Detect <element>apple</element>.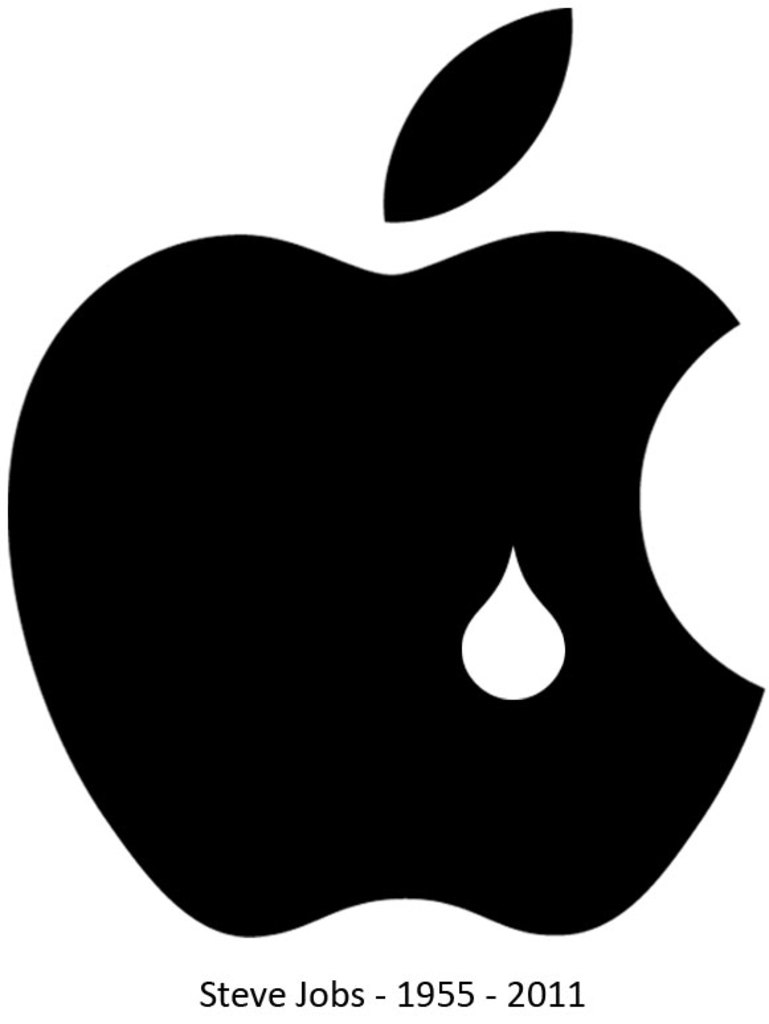
Detected at pyautogui.locateOnScreen(3, 4, 765, 942).
